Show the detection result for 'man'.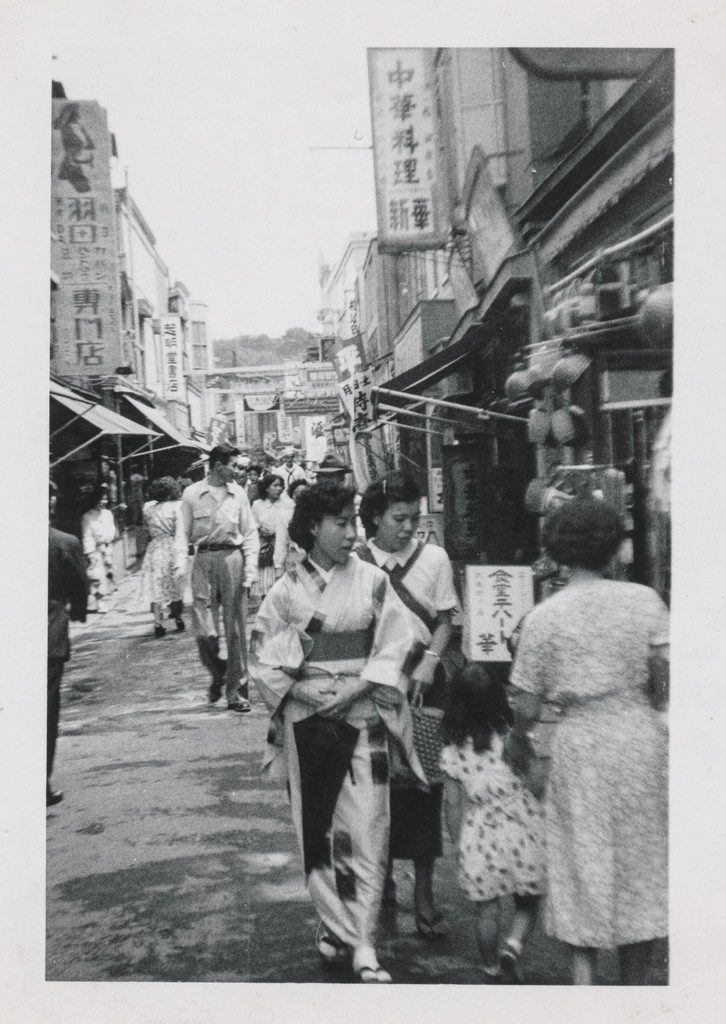
rect(169, 465, 266, 699).
